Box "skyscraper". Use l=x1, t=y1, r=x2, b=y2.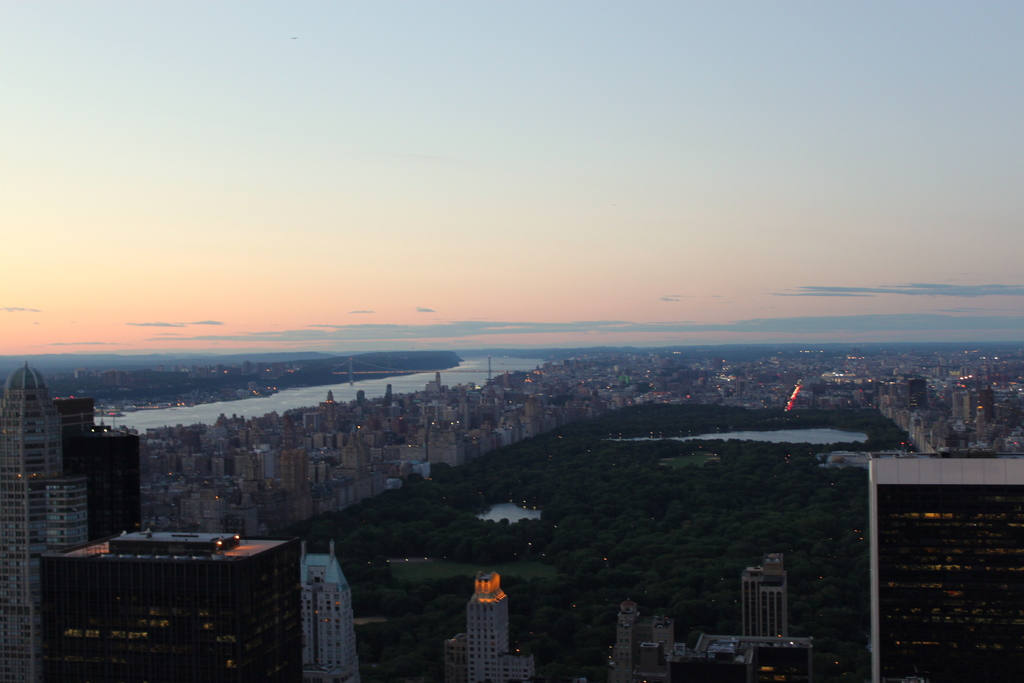
l=0, t=356, r=95, b=682.
